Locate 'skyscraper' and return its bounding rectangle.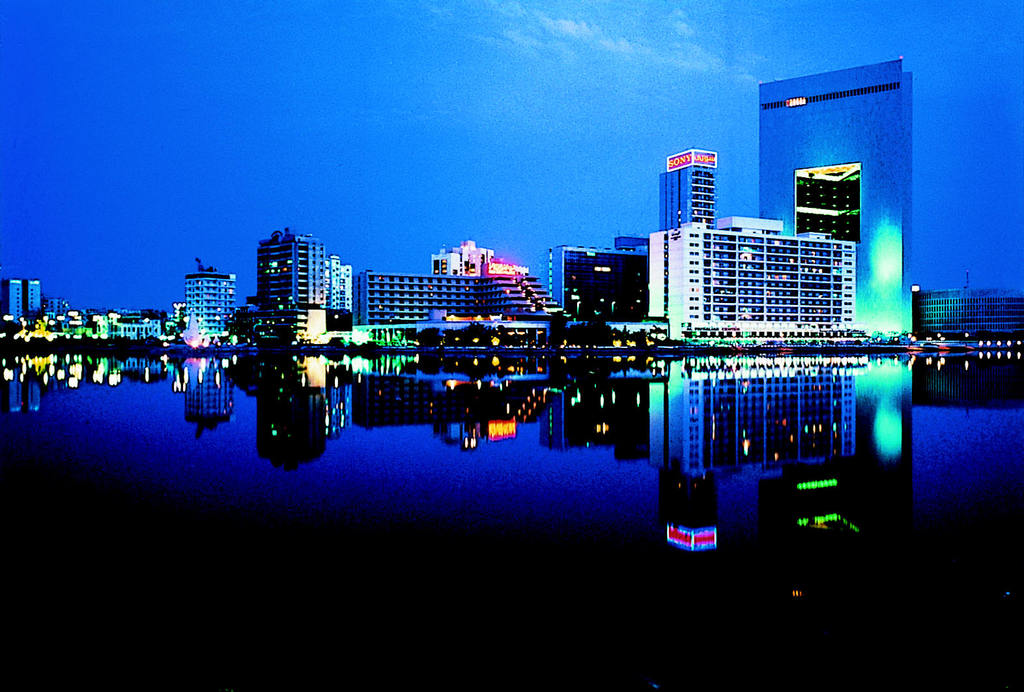
pyautogui.locateOnScreen(758, 57, 912, 326).
